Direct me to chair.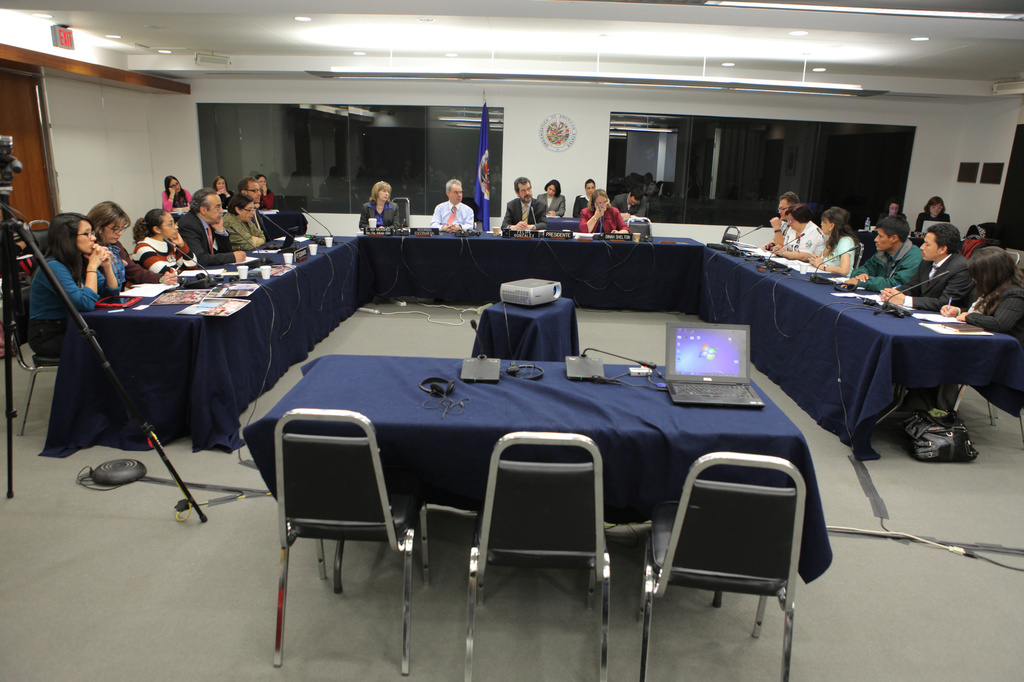
Direction: Rect(464, 433, 614, 681).
